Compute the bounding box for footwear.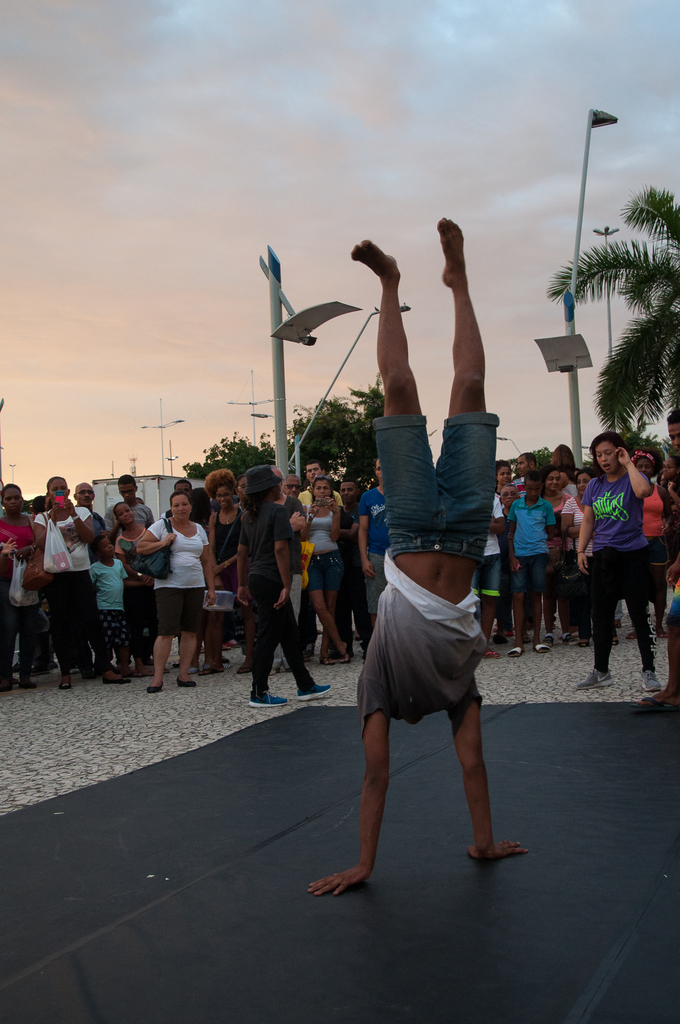
crop(286, 670, 309, 675).
